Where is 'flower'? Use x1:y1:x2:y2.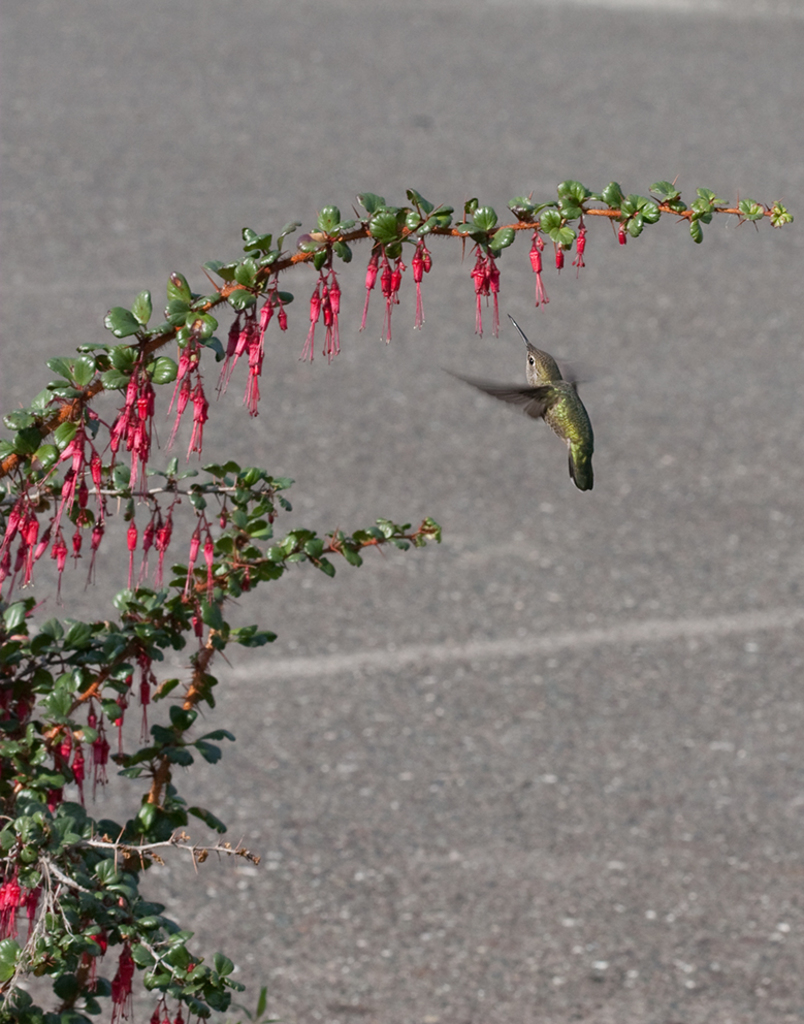
188:388:211:460.
